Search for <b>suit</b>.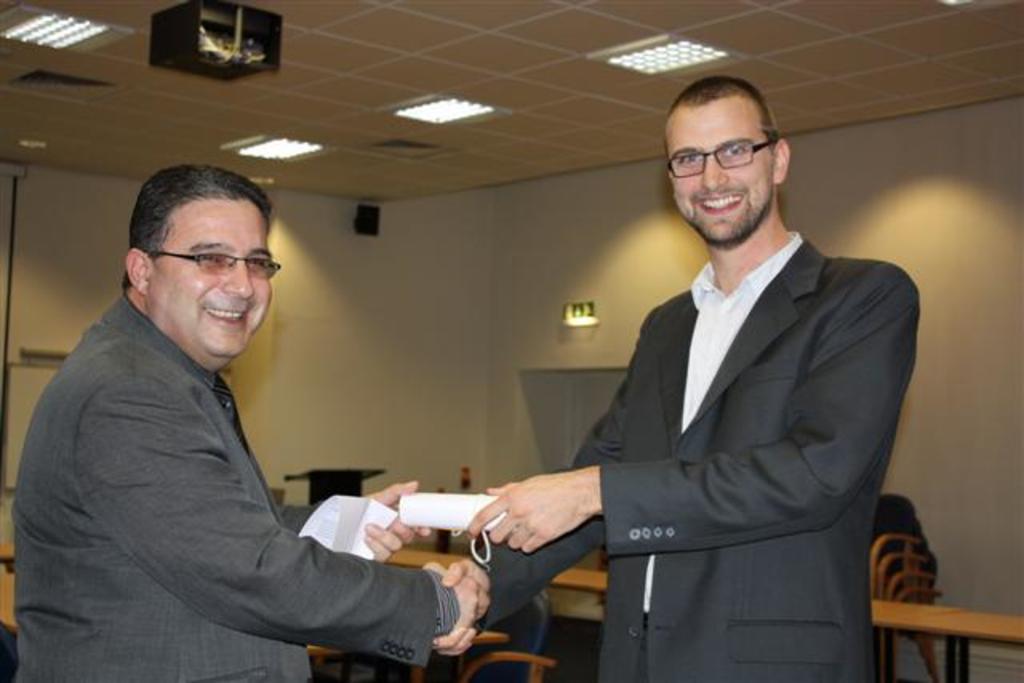
Found at BBox(10, 274, 454, 681).
